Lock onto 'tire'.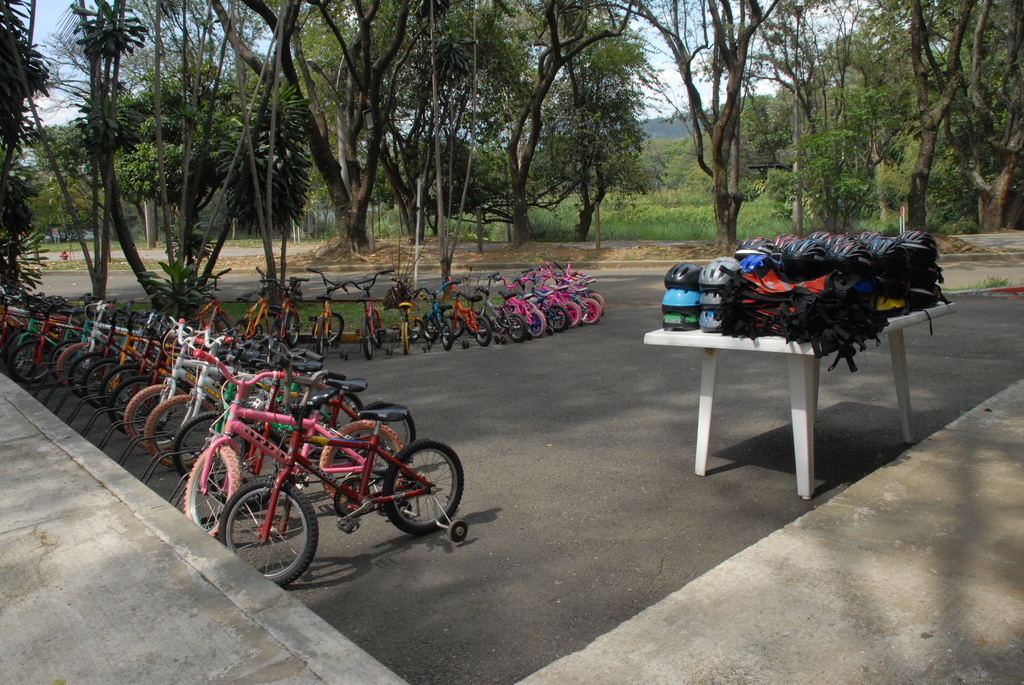
Locked: [x1=92, y1=359, x2=156, y2=425].
